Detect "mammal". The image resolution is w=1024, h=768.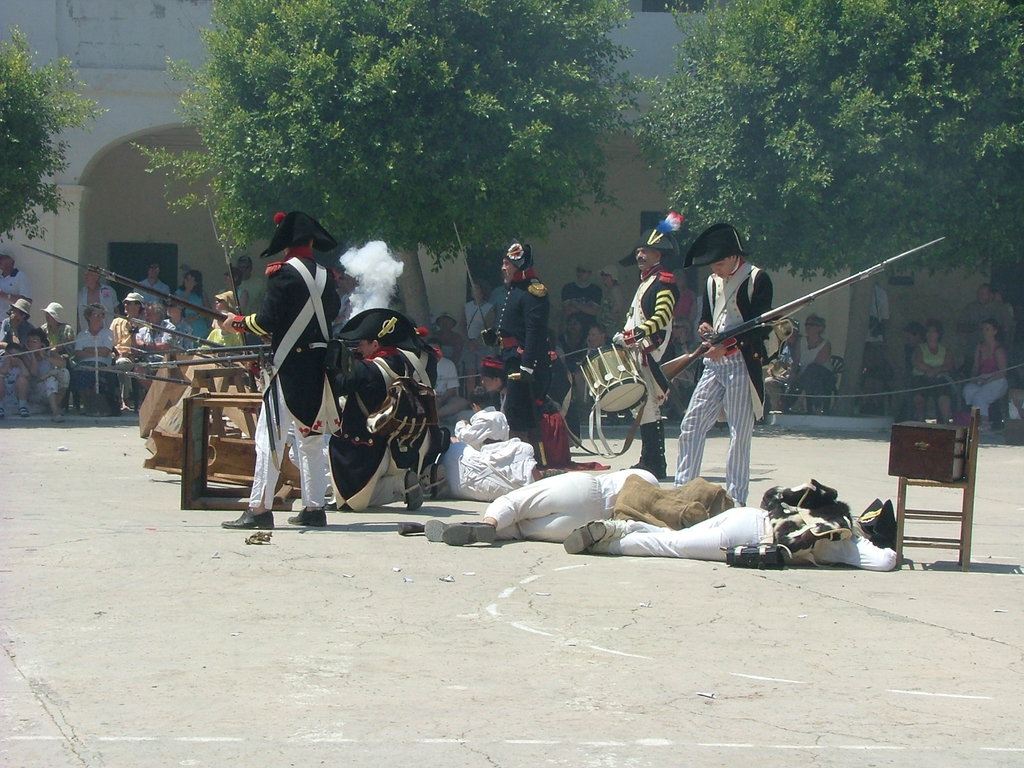
BBox(419, 466, 664, 549).
